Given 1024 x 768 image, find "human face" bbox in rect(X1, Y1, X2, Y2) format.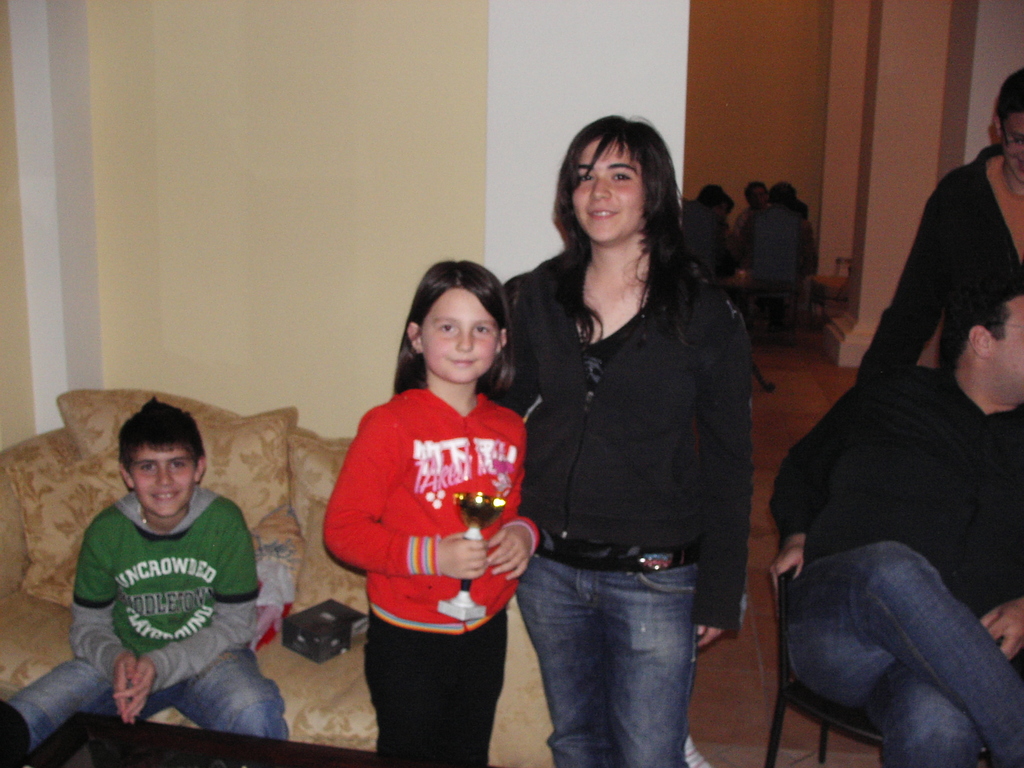
rect(420, 286, 502, 385).
